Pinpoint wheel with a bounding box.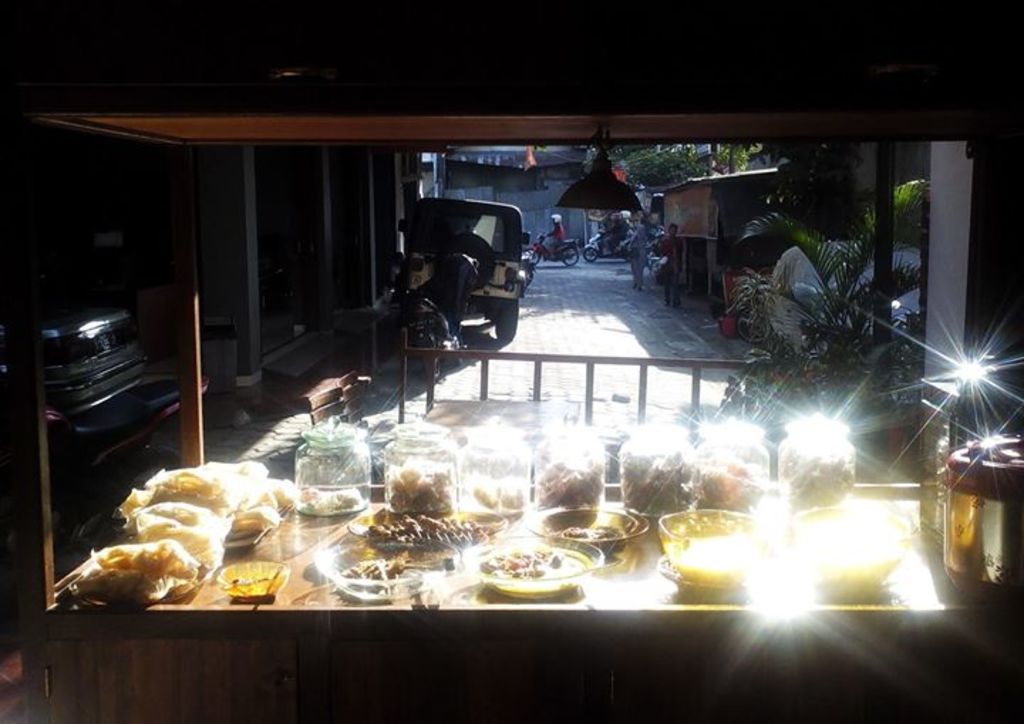
<bbox>421, 321, 451, 381</bbox>.
